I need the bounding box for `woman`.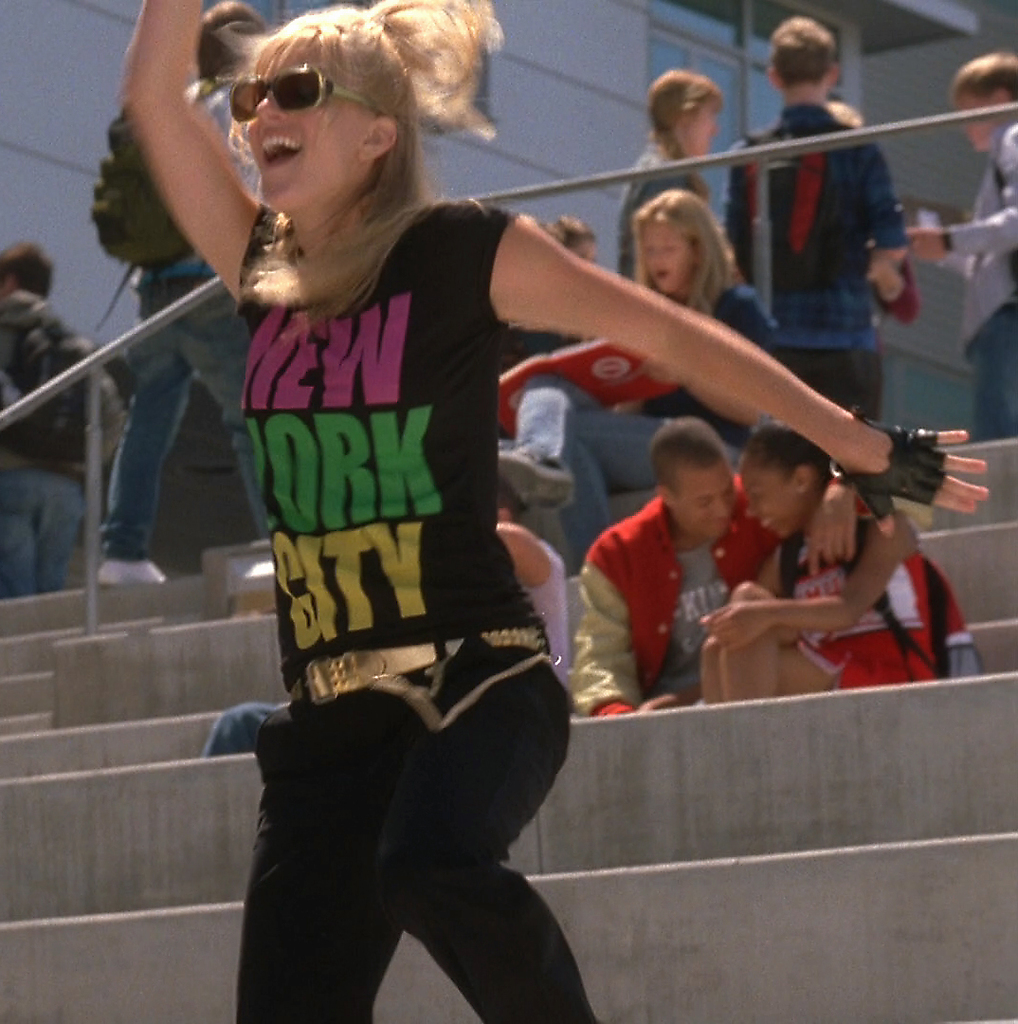
Here it is: locate(714, 415, 981, 699).
